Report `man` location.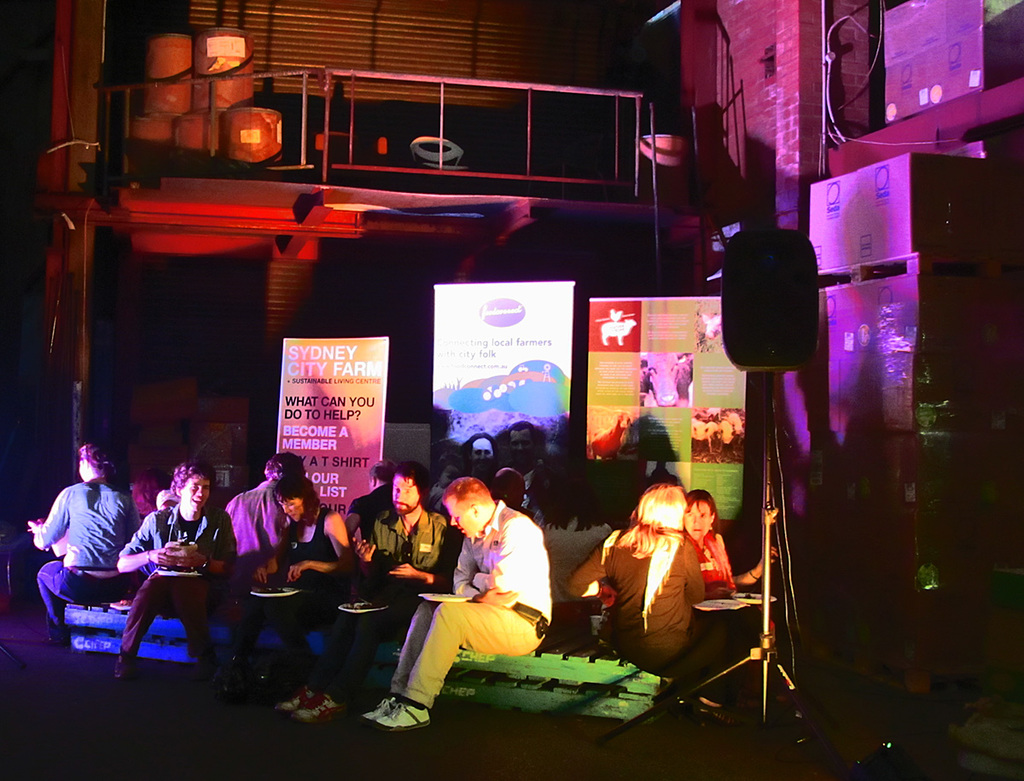
Report: (left=349, top=458, right=401, bottom=534).
